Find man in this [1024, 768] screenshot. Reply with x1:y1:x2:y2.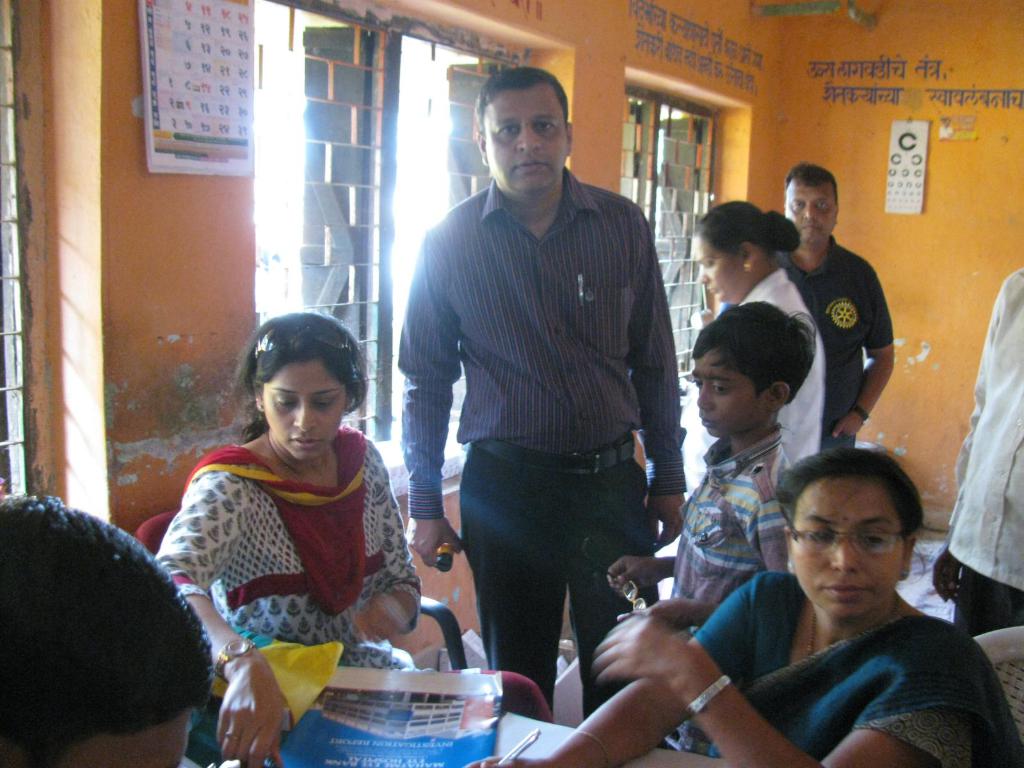
922:260:1023:638.
